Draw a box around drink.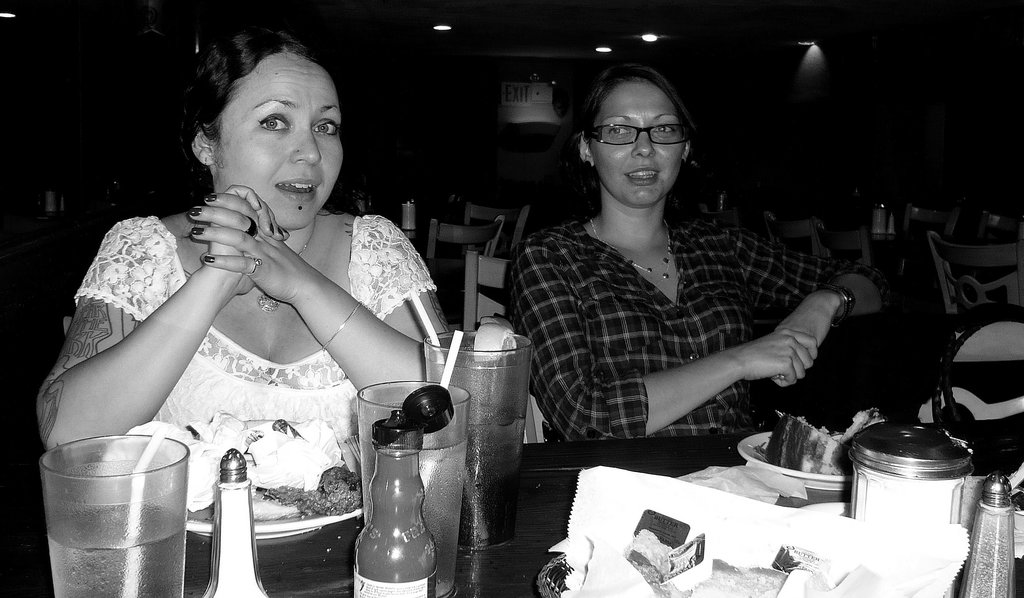
48,509,190,597.
